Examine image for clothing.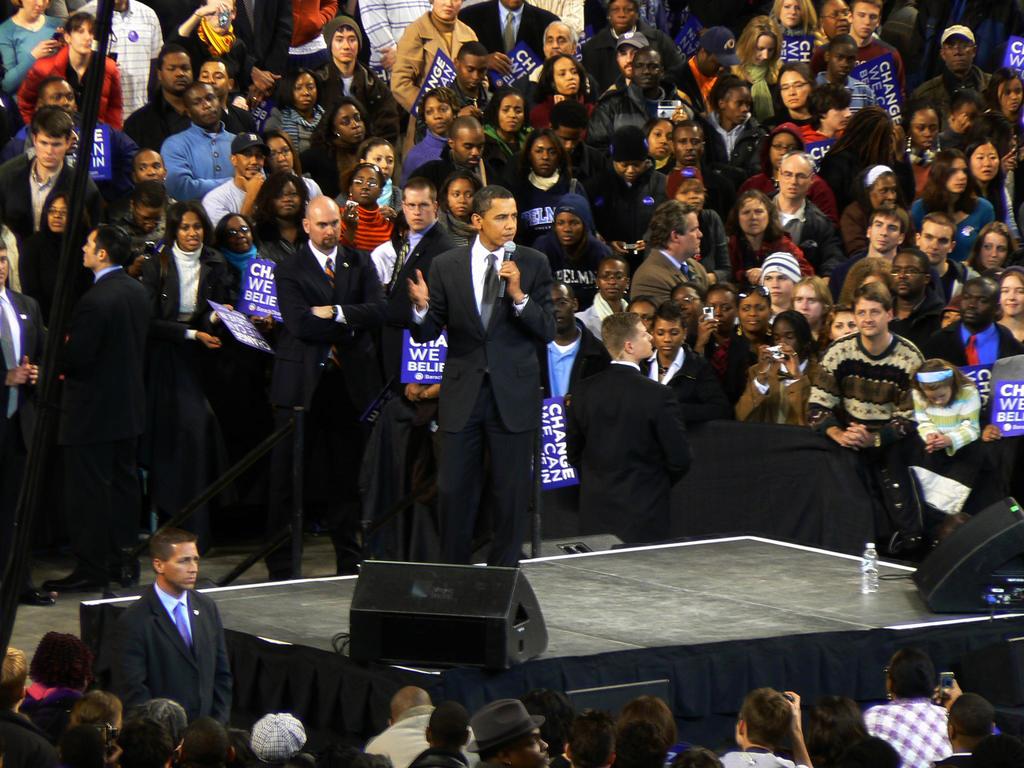
Examination result: [134,215,170,242].
